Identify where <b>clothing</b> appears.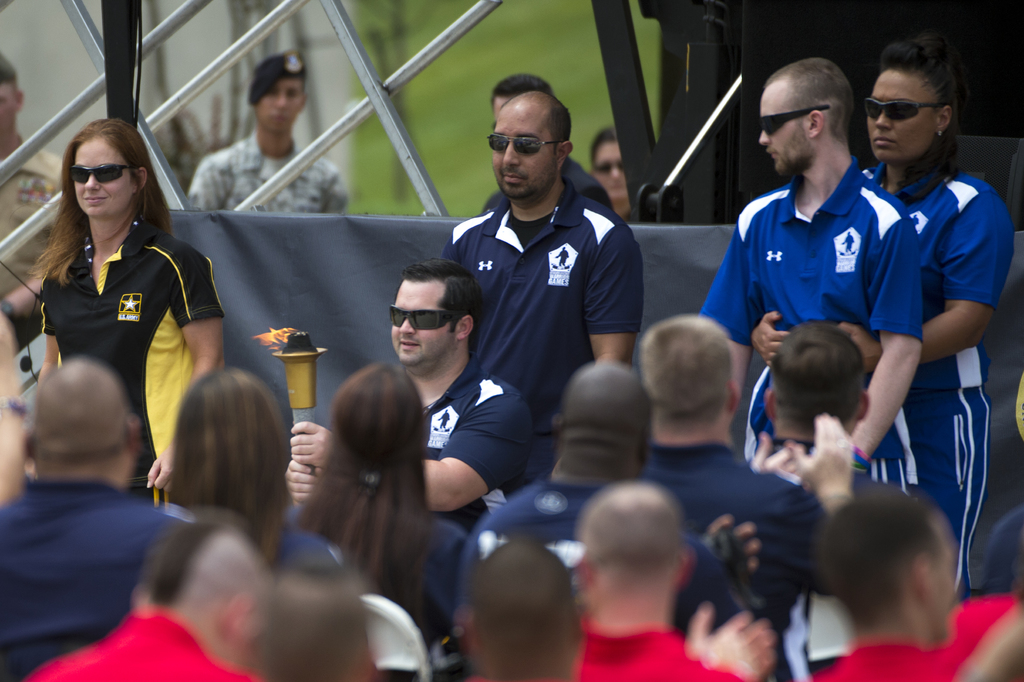
Appears at 865:152:1012:592.
